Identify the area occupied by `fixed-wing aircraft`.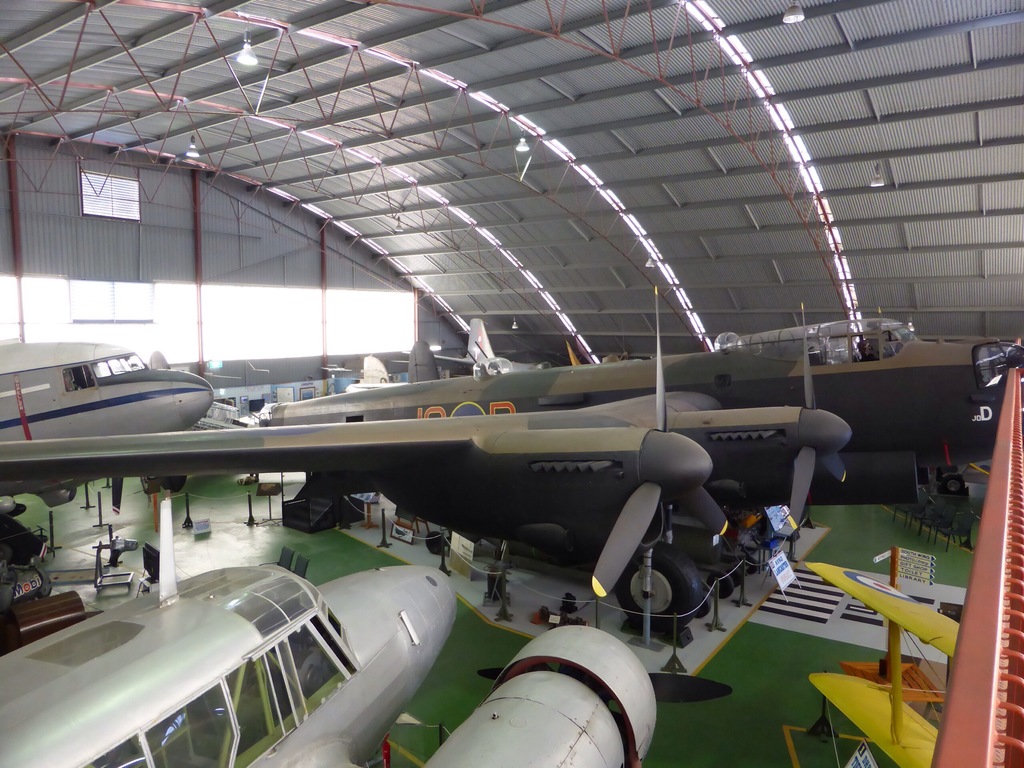
Area: crop(0, 497, 656, 767).
